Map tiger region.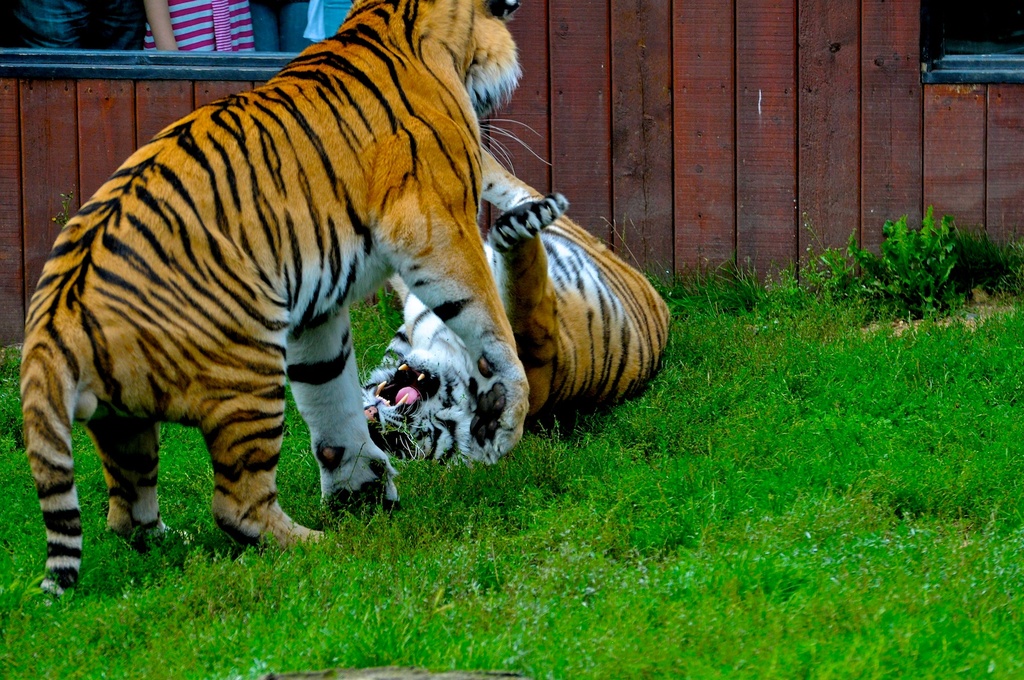
Mapped to locate(359, 147, 671, 464).
